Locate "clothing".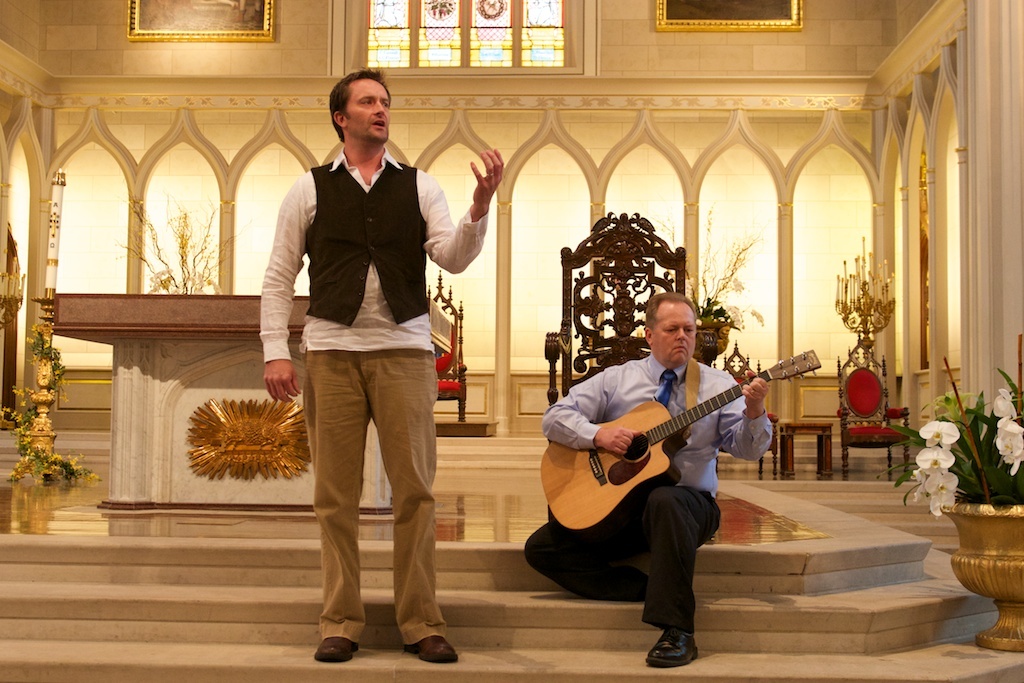
Bounding box: x1=520, y1=353, x2=769, y2=629.
